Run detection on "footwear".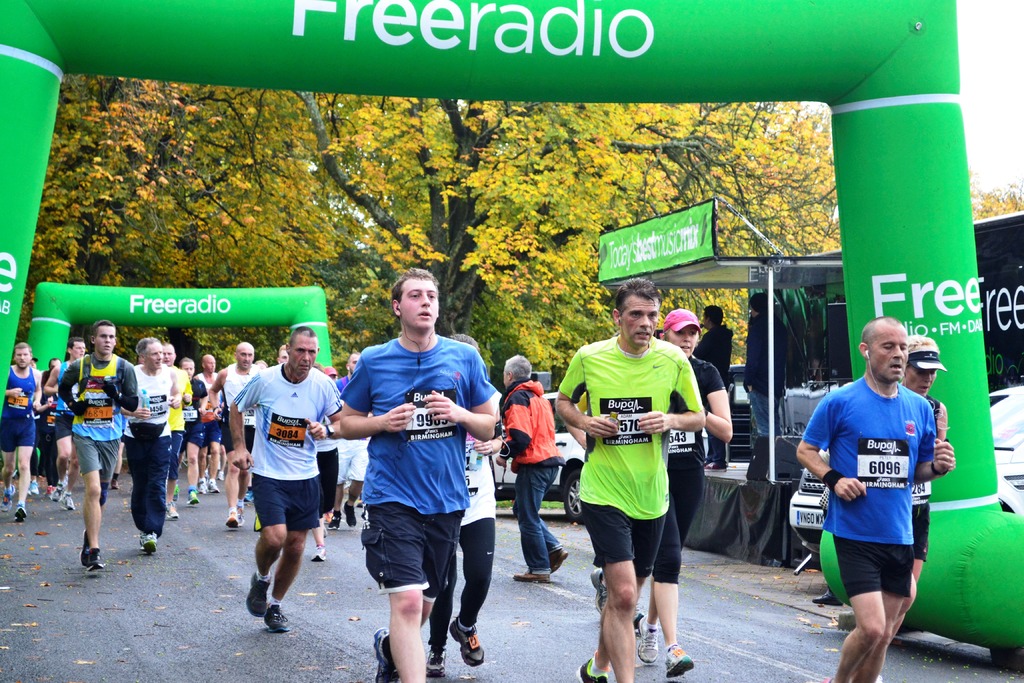
Result: x1=326, y1=509, x2=344, y2=531.
